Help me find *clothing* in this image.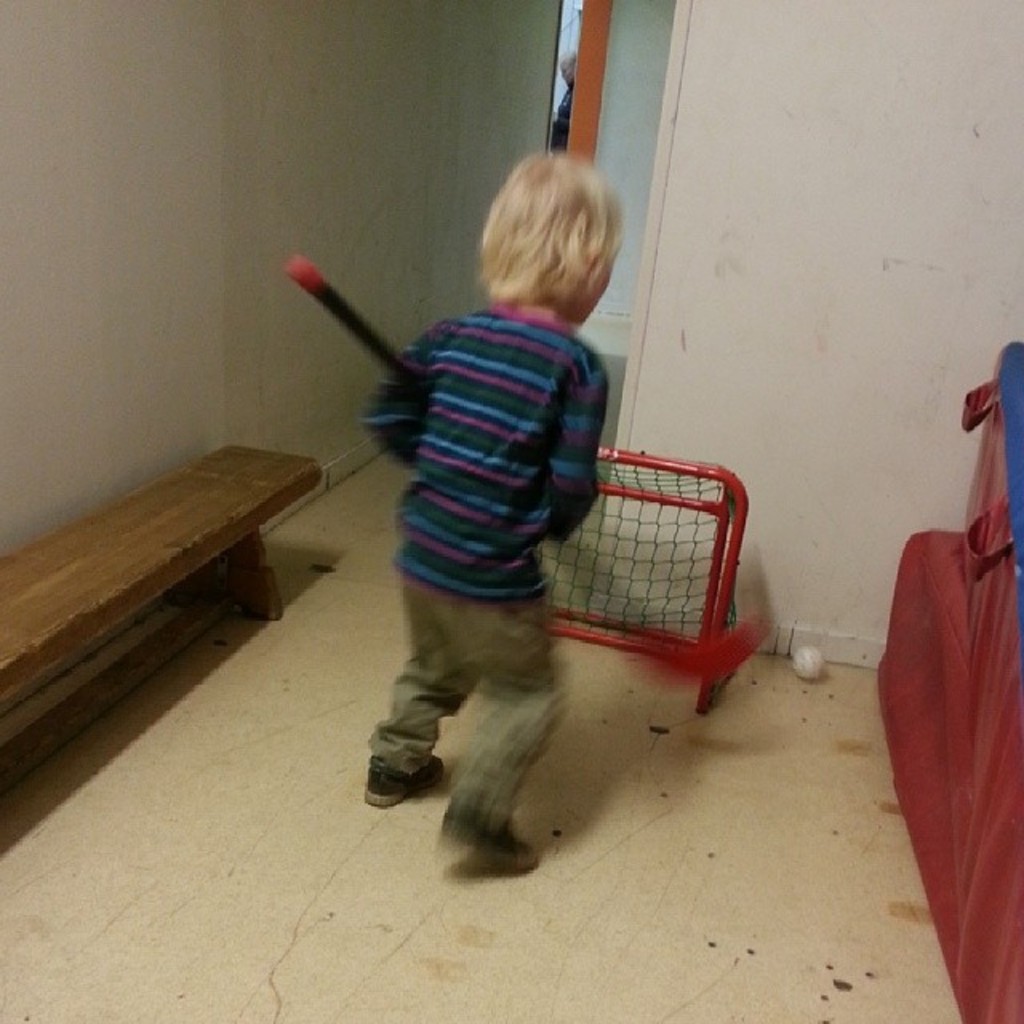
Found it: (350, 296, 610, 832).
